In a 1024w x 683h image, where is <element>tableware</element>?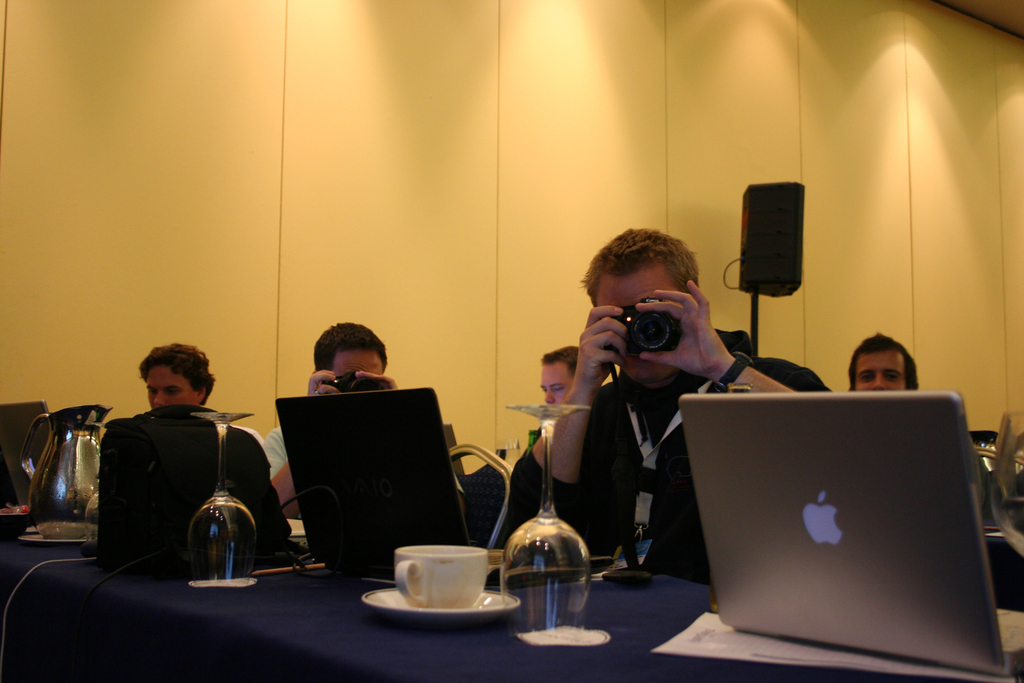
bbox=[991, 406, 1023, 561].
